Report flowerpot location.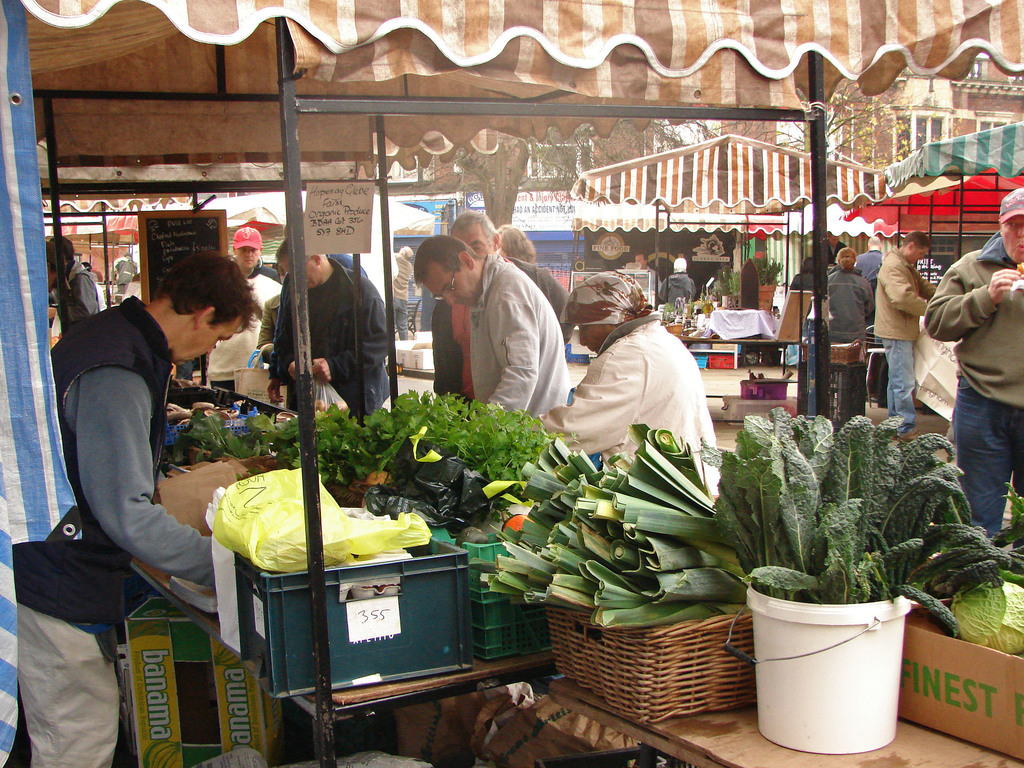
Report: bbox(762, 606, 915, 748).
